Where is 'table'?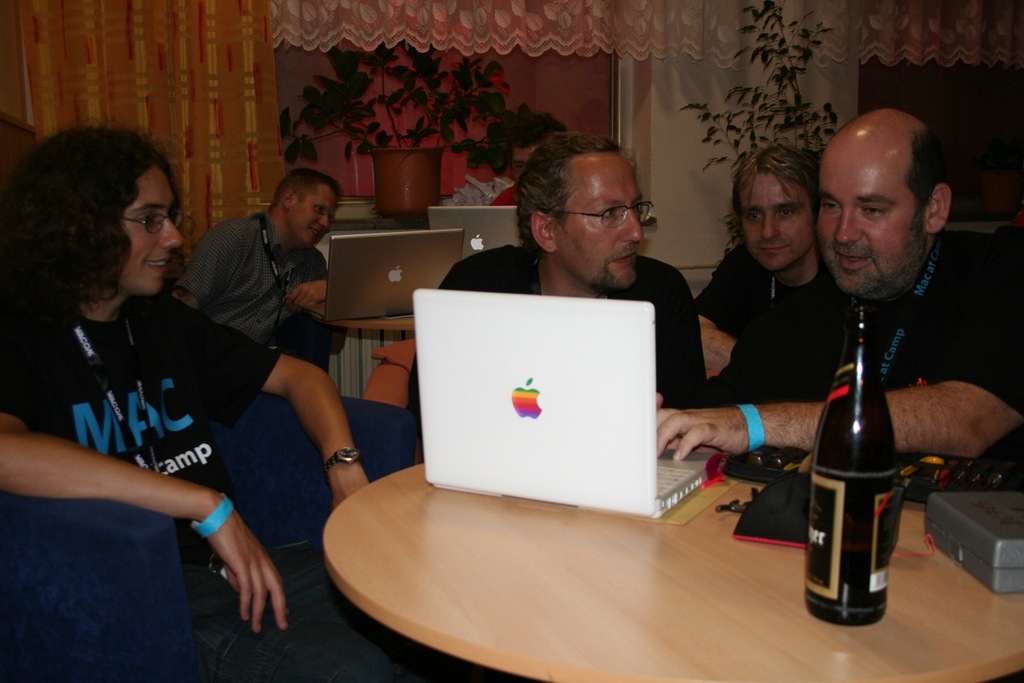
rect(281, 436, 923, 682).
